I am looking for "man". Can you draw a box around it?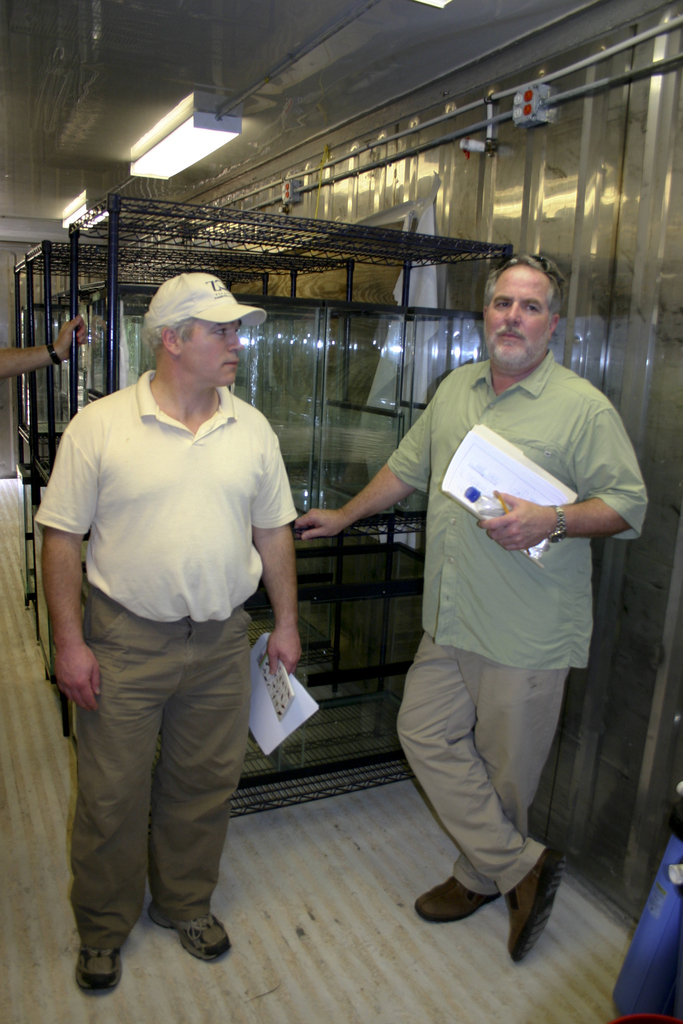
Sure, the bounding box is left=41, top=272, right=309, bottom=991.
